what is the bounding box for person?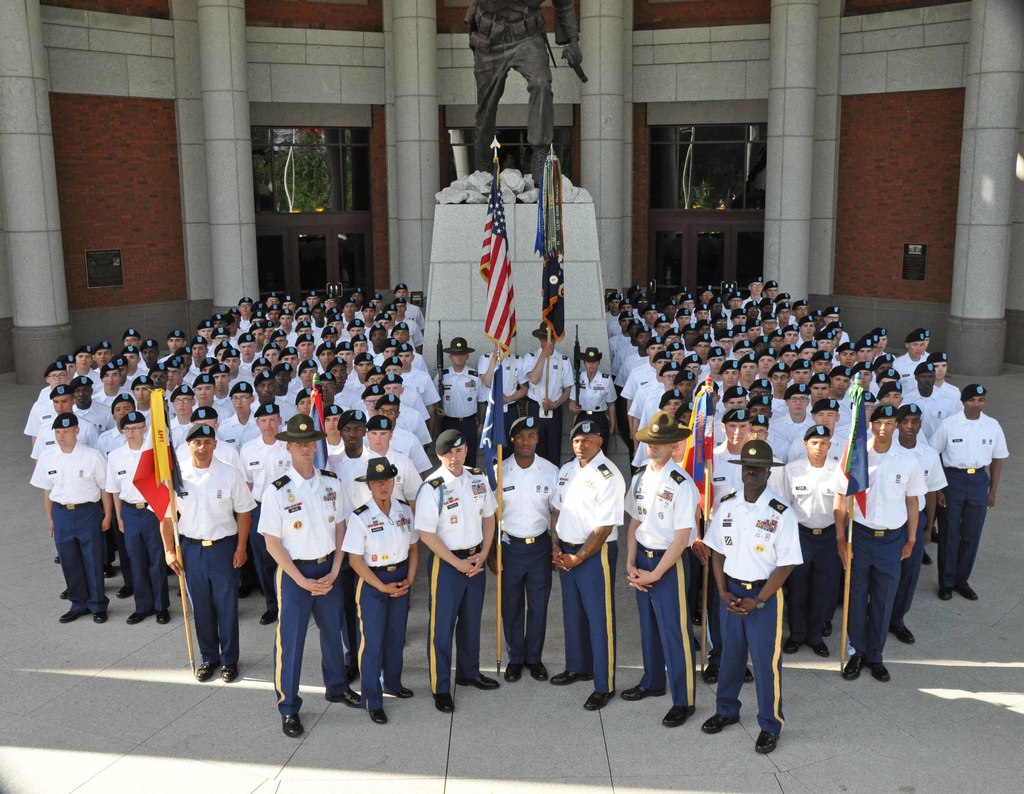
{"x1": 717, "y1": 319, "x2": 730, "y2": 332}.
